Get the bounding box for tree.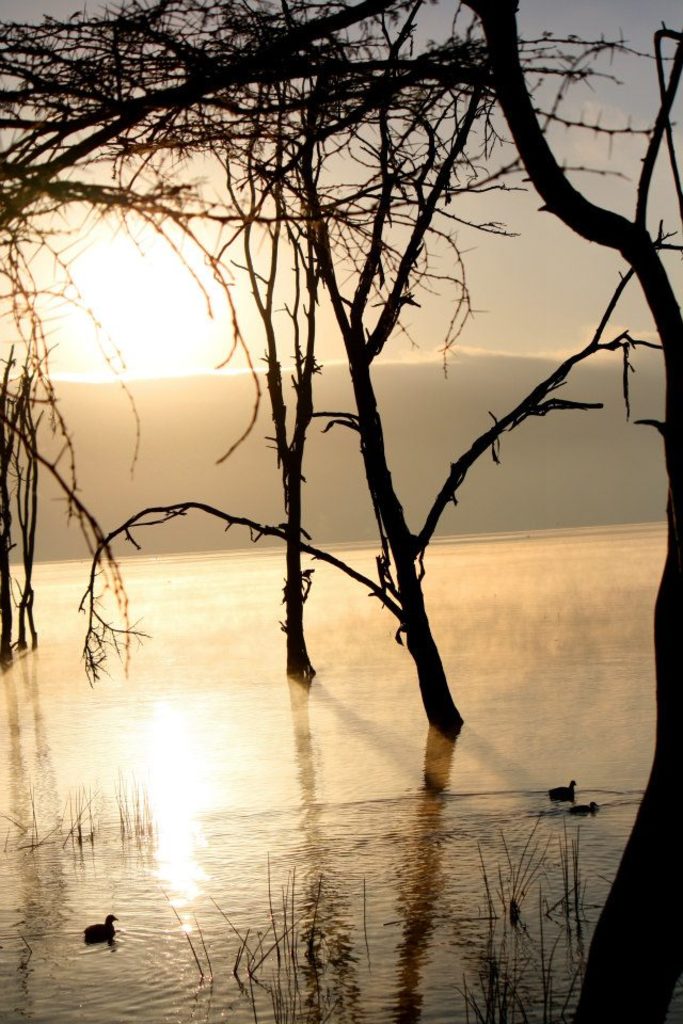
0, 0, 682, 1022.
